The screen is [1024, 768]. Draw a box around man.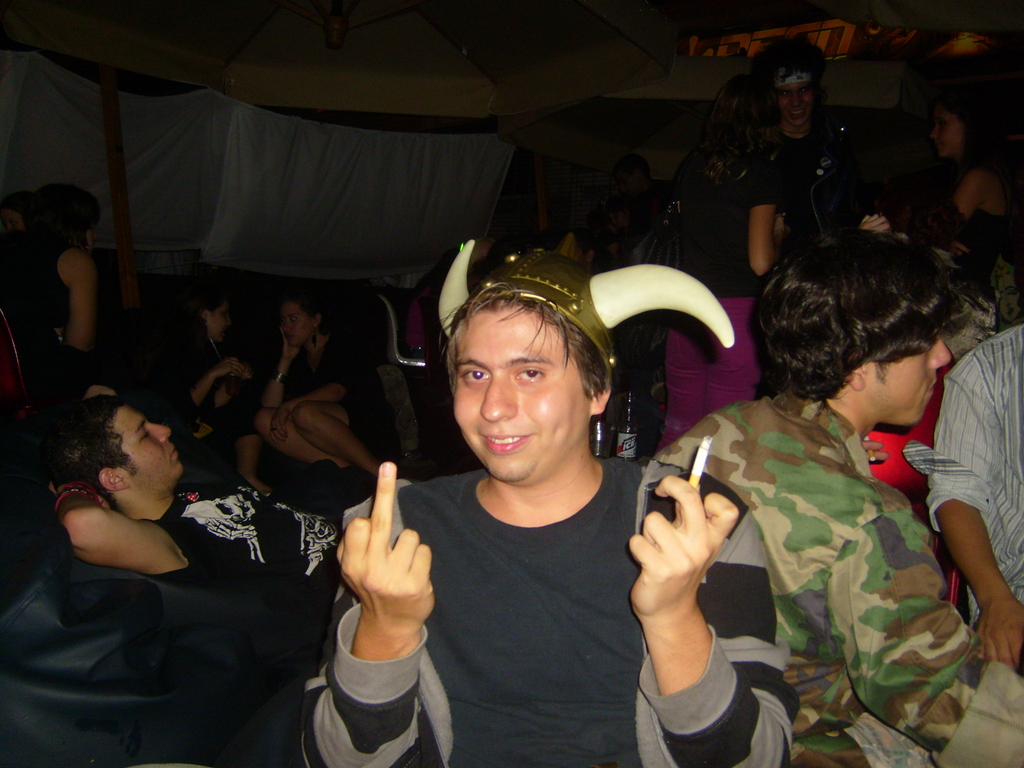
[left=759, top=33, right=872, bottom=252].
